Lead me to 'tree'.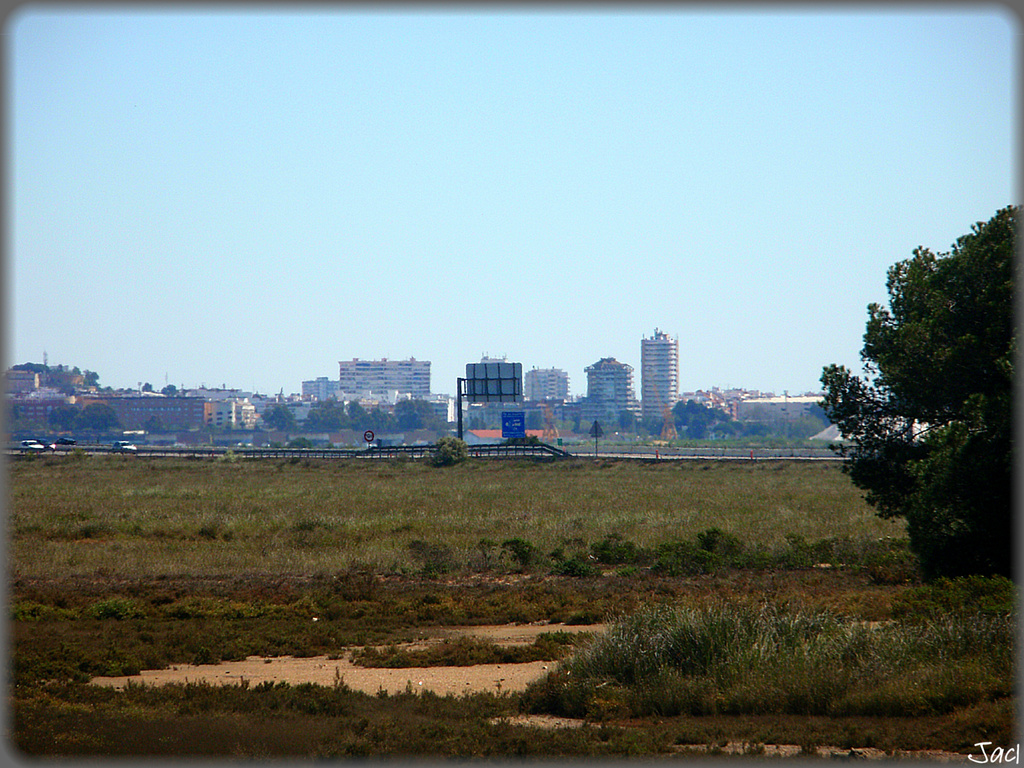
Lead to [822,213,1023,593].
